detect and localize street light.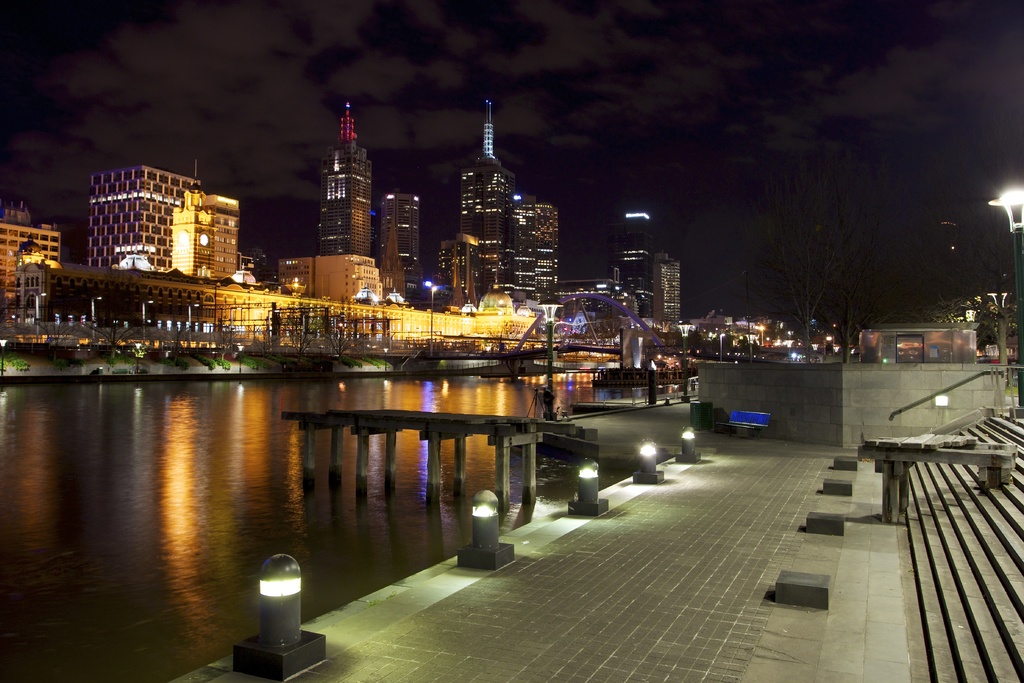
Localized at <region>833, 343, 838, 353</region>.
